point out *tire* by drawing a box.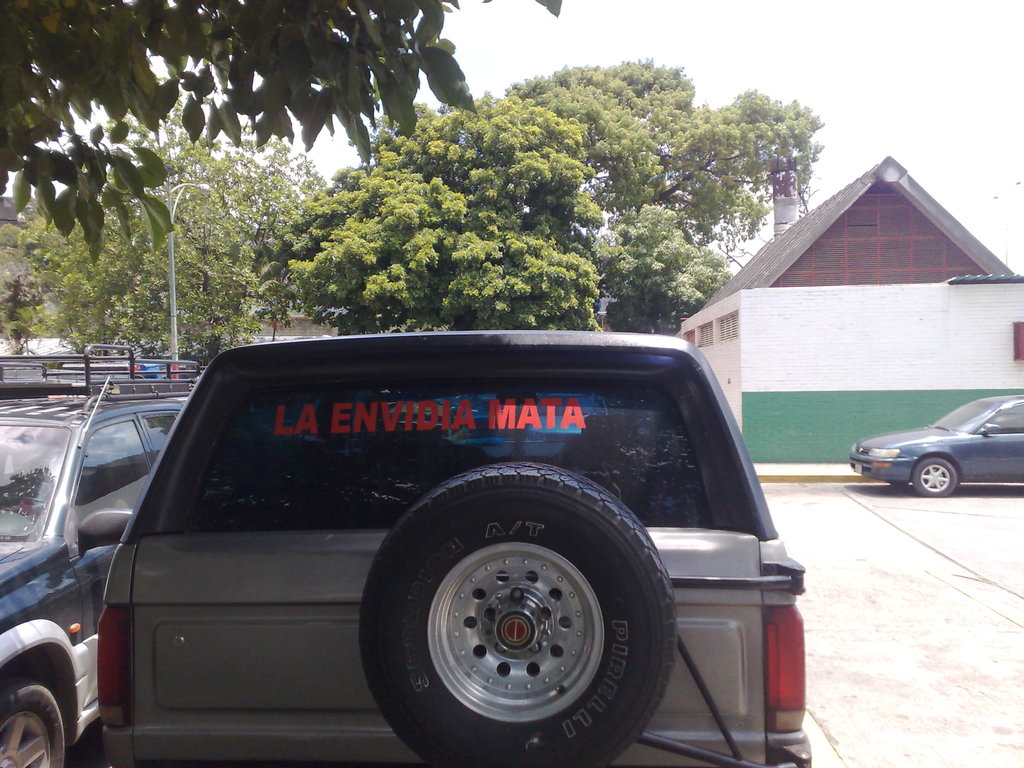
box=[353, 461, 684, 767].
